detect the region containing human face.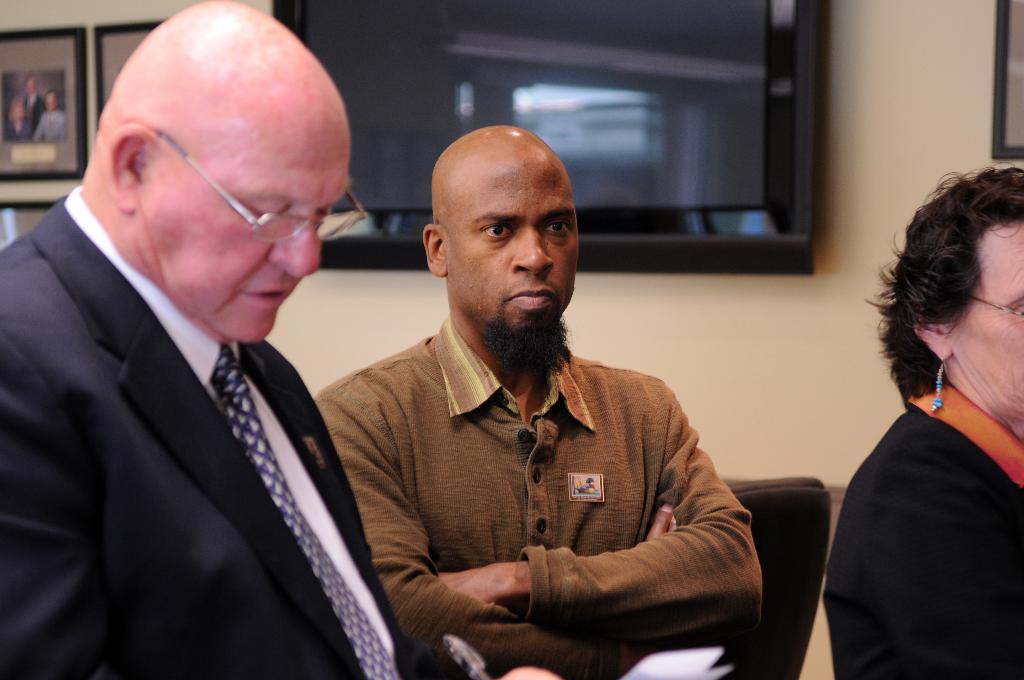
(x1=147, y1=117, x2=346, y2=341).
